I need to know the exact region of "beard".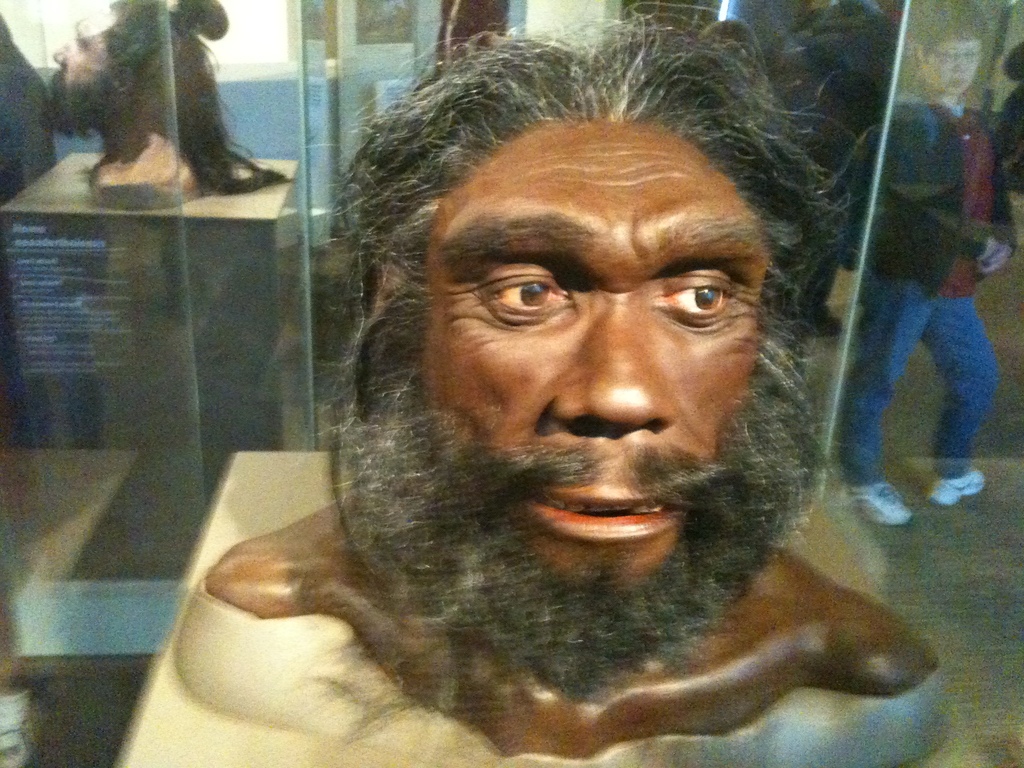
Region: Rect(353, 291, 842, 686).
